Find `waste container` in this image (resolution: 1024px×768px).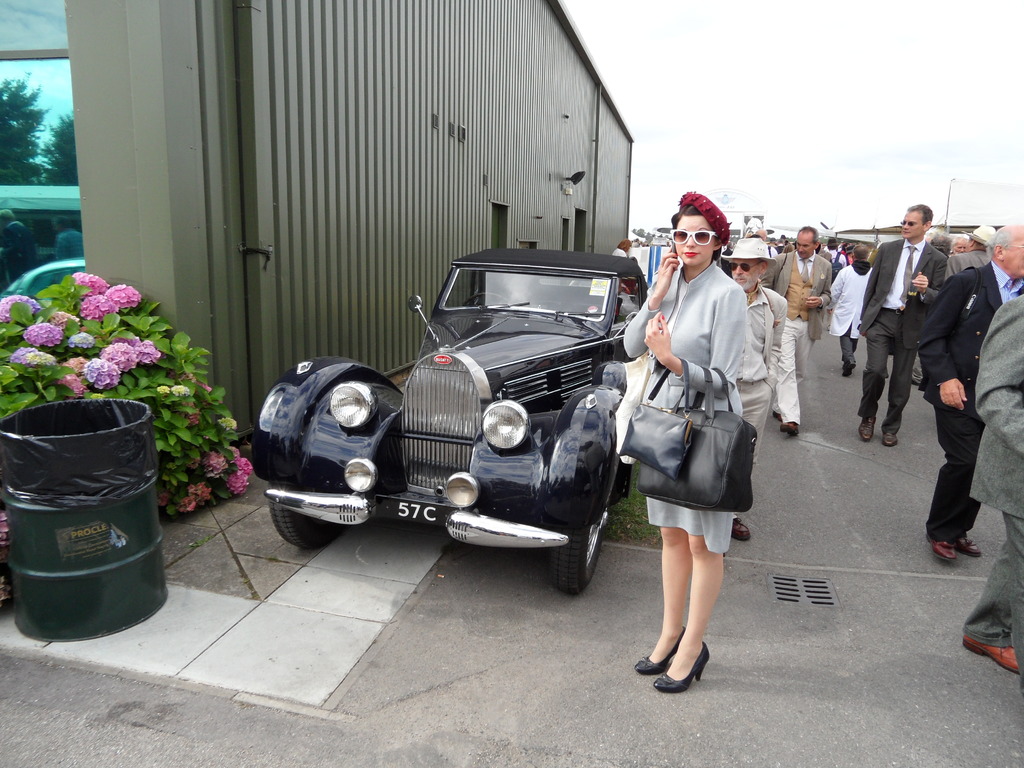
[x1=22, y1=406, x2=170, y2=643].
